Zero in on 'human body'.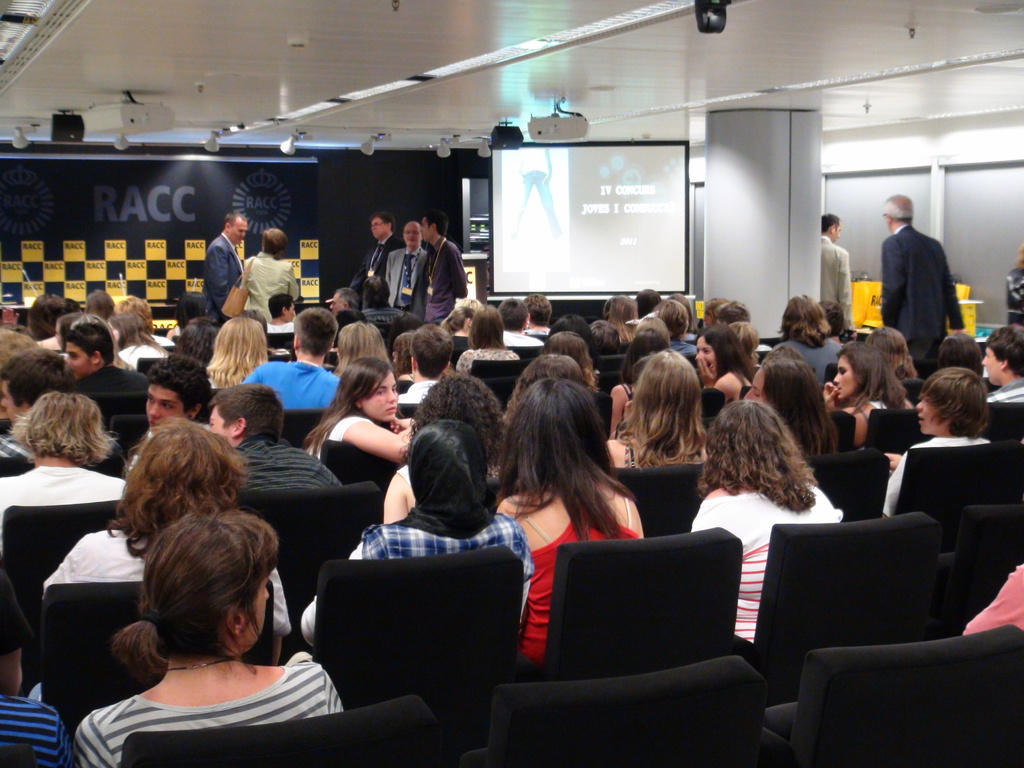
Zeroed in: box(68, 363, 145, 390).
